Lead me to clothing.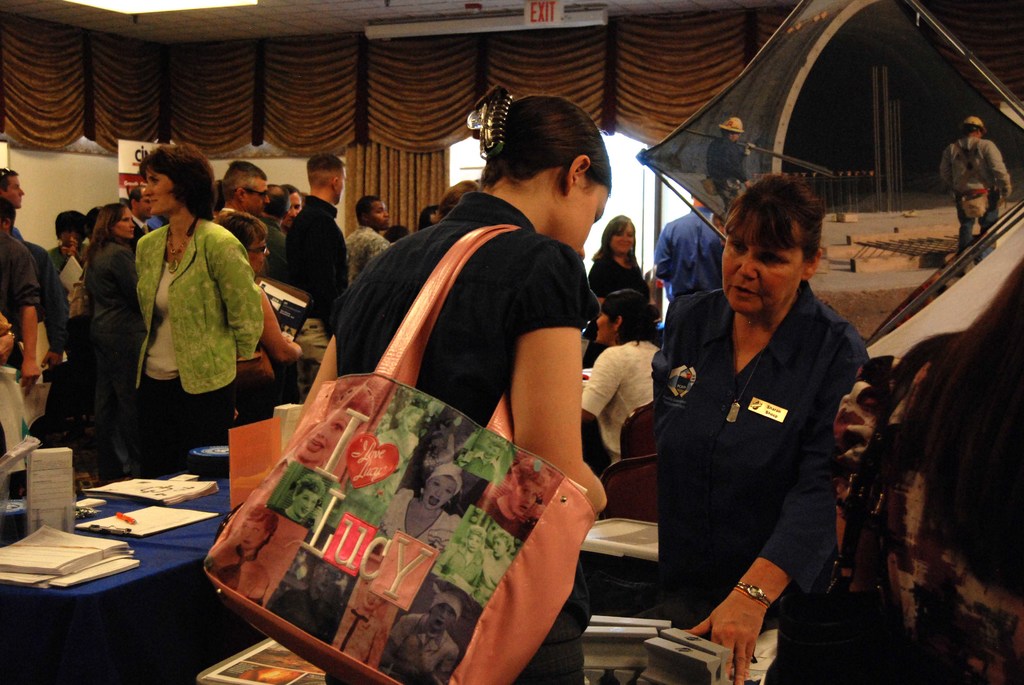
Lead to [x1=0, y1=214, x2=67, y2=376].
